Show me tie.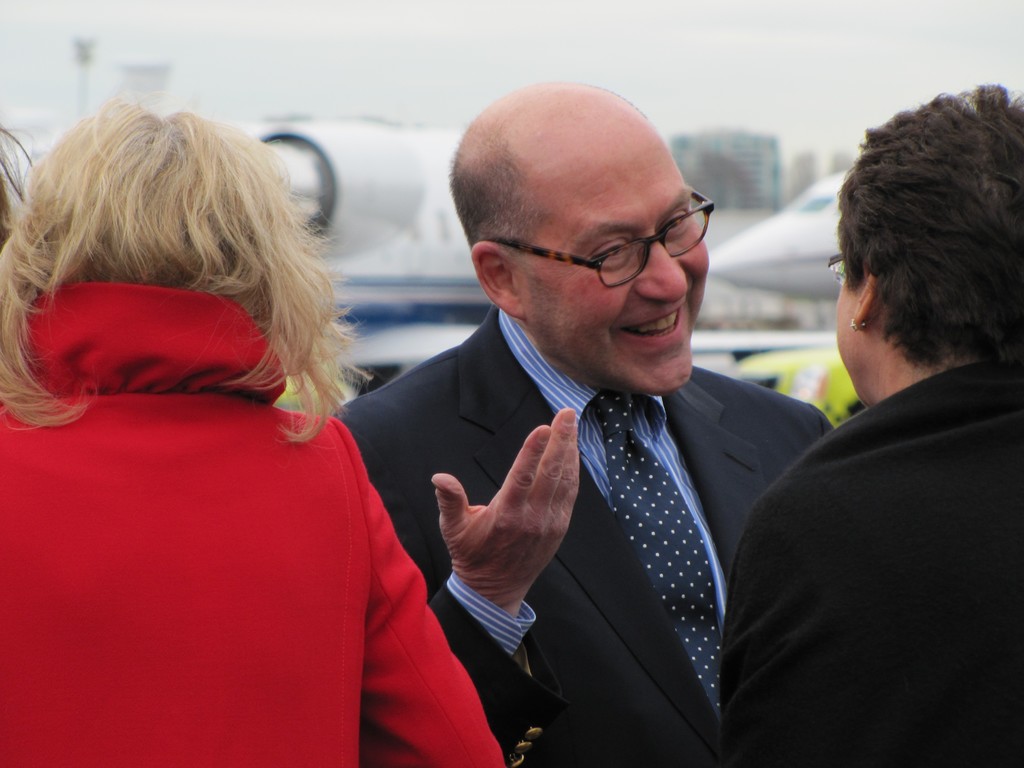
tie is here: (585,384,730,732).
